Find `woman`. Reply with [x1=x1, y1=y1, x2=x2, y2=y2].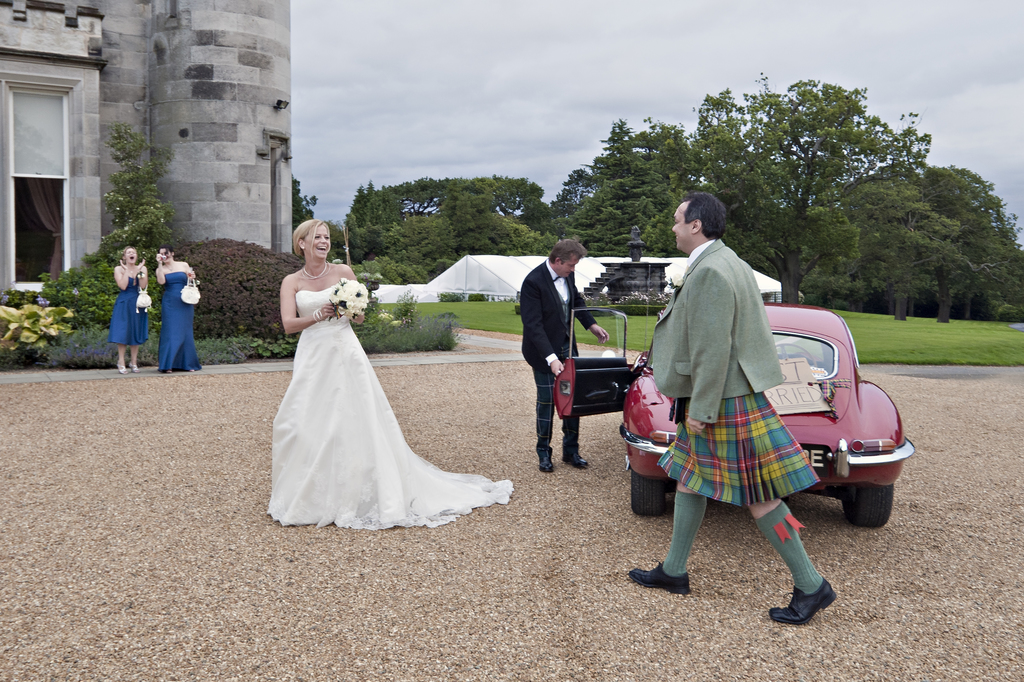
[x1=108, y1=246, x2=151, y2=376].
